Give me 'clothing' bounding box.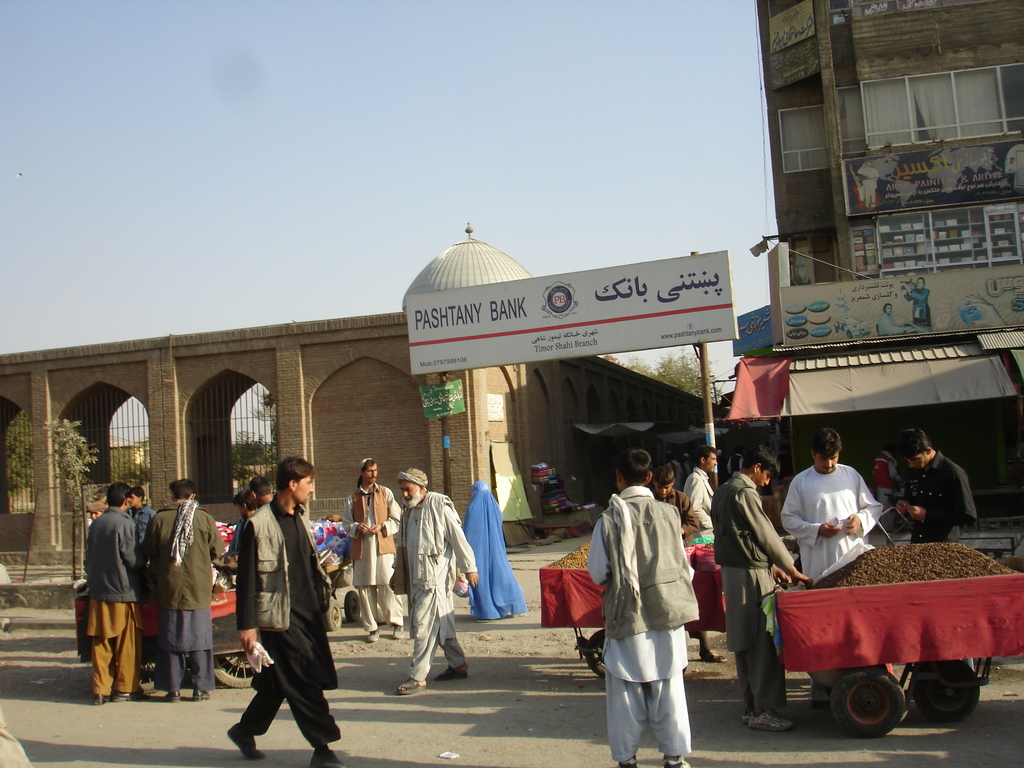
bbox=[396, 490, 474, 668].
